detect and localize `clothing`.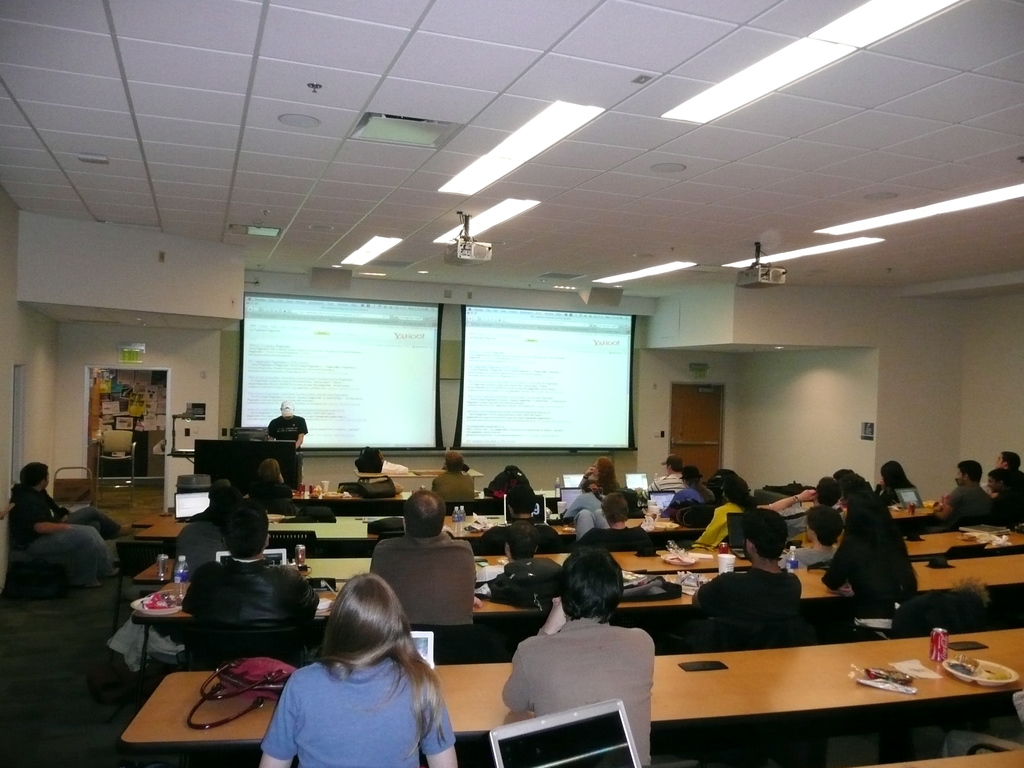
Localized at box(493, 555, 566, 609).
